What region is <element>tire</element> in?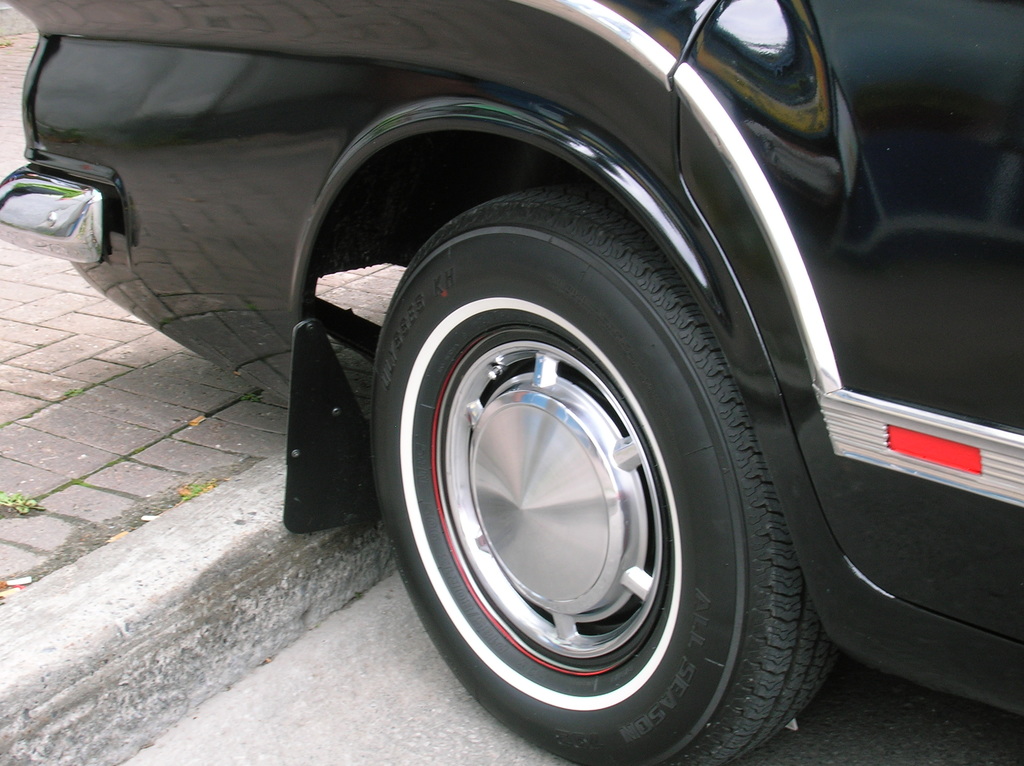
<box>299,90,849,751</box>.
